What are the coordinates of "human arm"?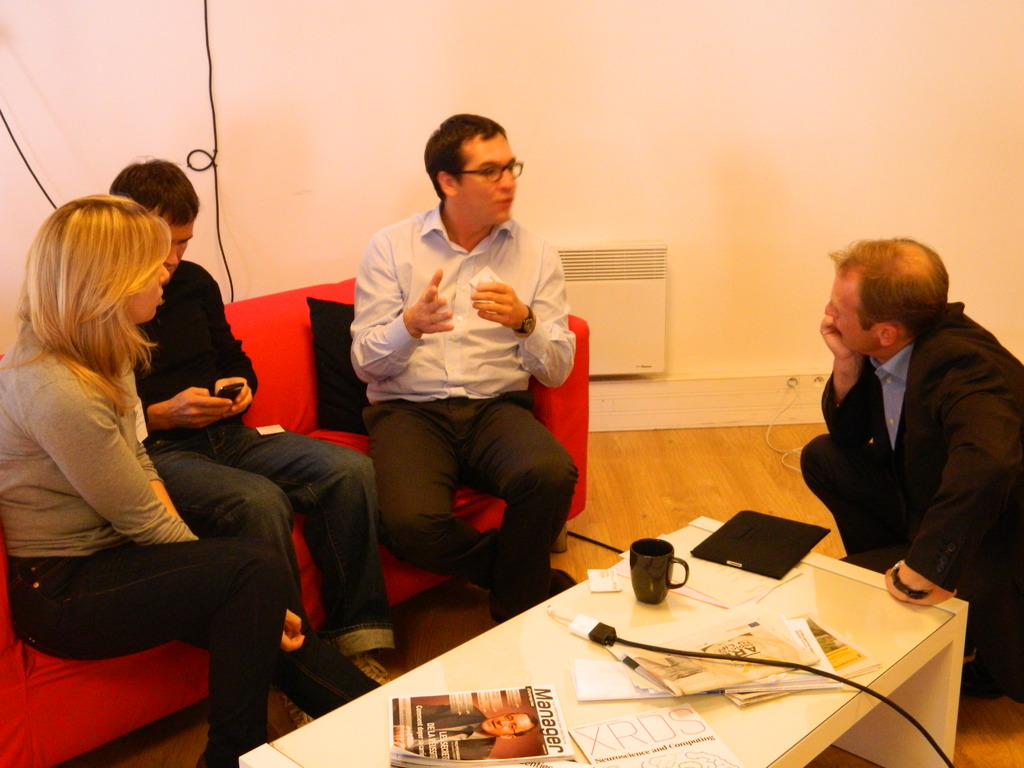
region(473, 241, 572, 386).
